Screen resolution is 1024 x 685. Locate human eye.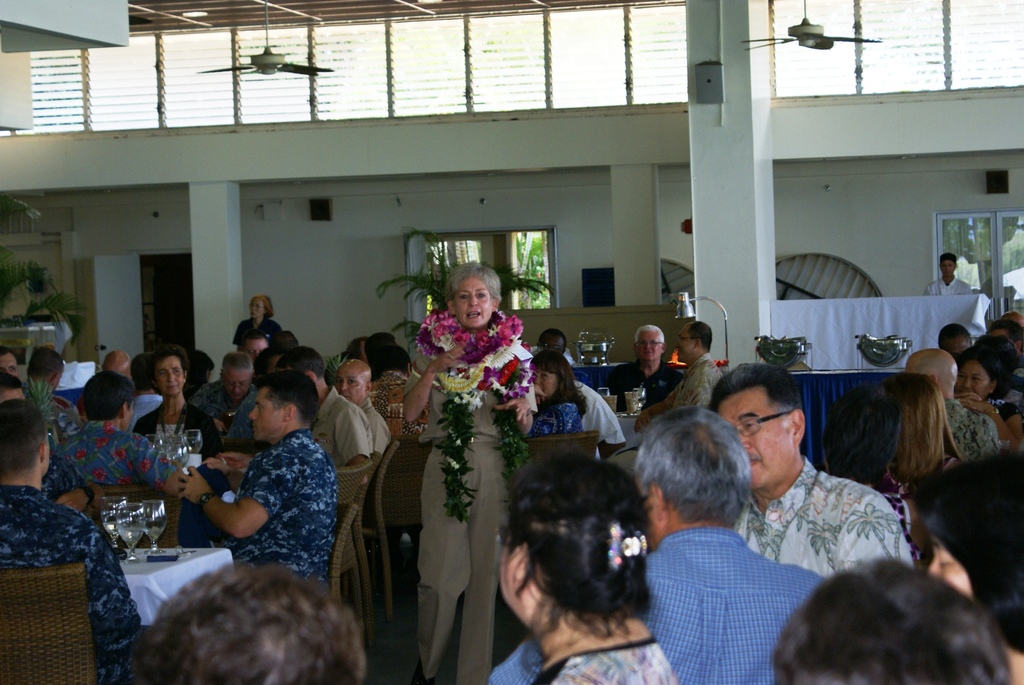
select_region(240, 382, 246, 388).
